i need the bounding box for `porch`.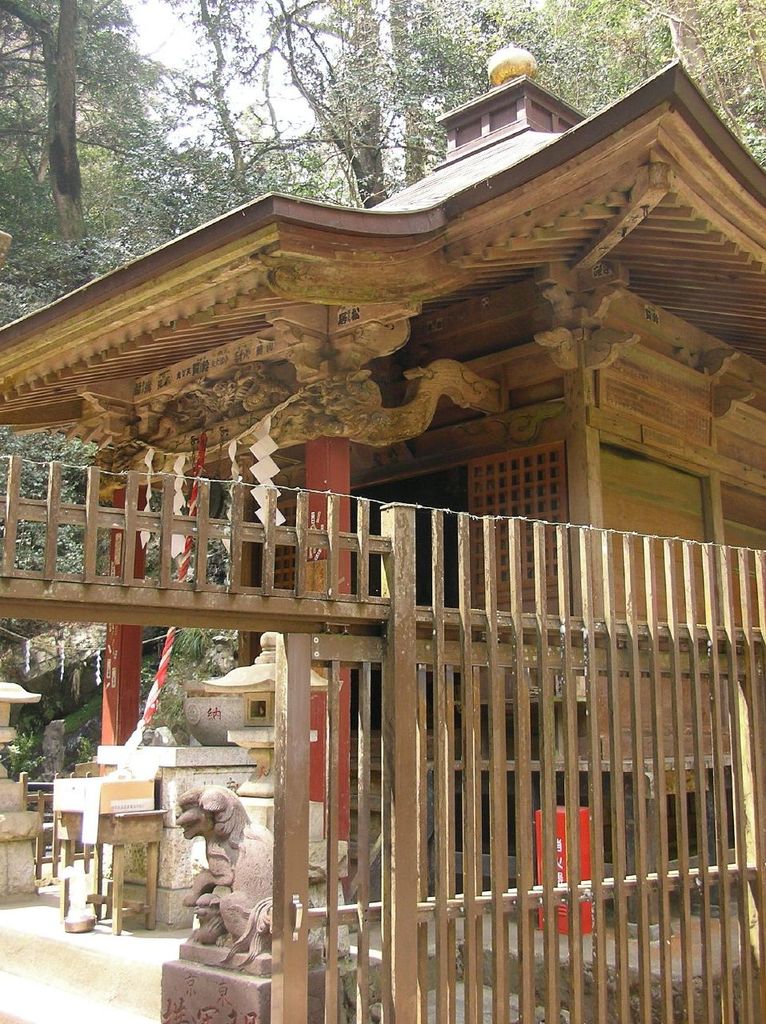
Here it is: select_region(0, 436, 765, 642).
